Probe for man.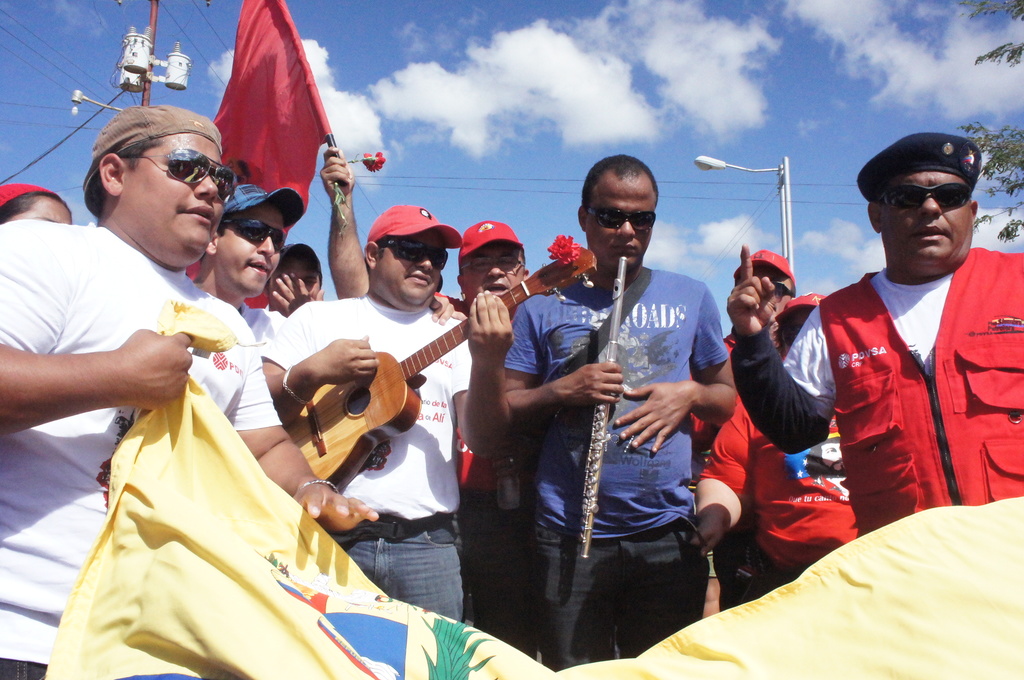
Probe result: 692/291/853/608.
